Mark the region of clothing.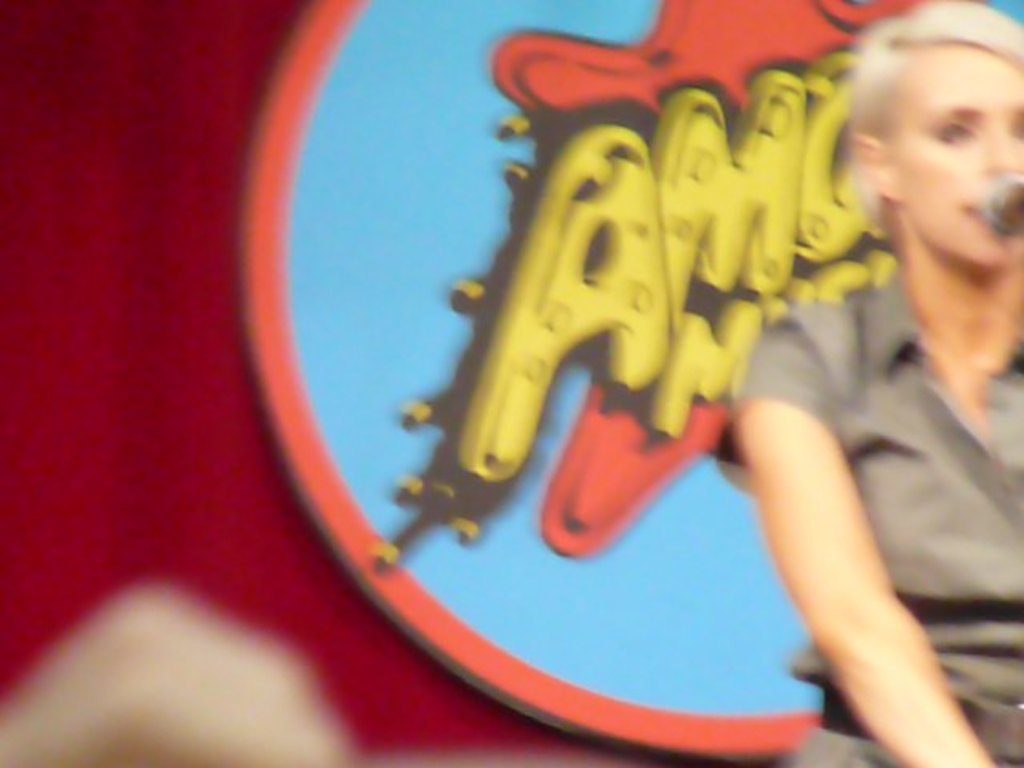
Region: (693,158,1016,742).
